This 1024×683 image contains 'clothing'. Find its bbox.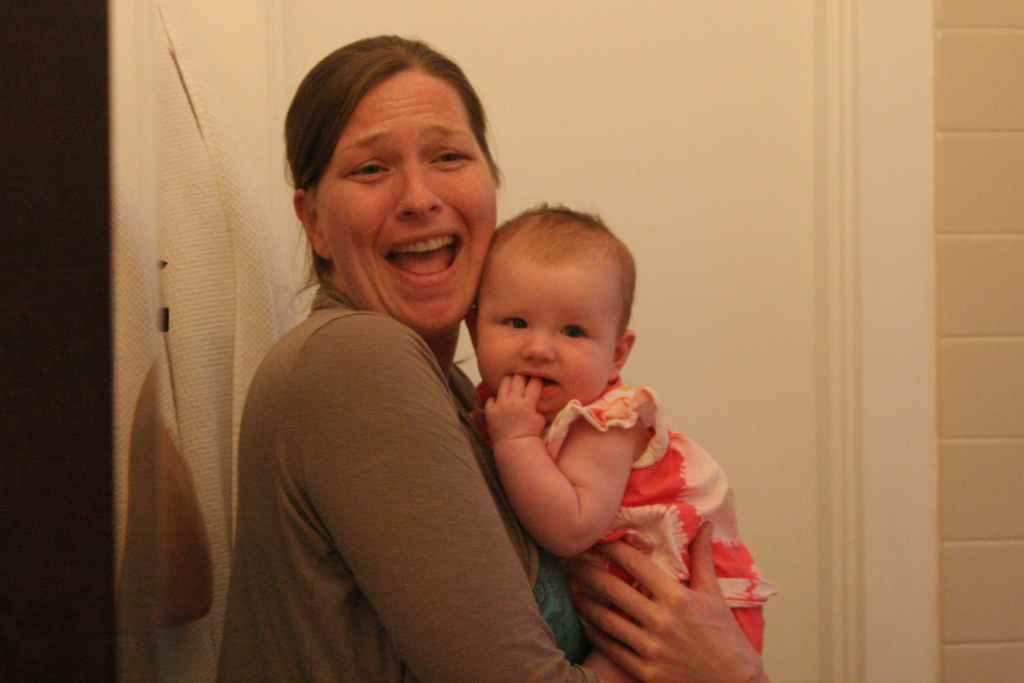
bbox(548, 377, 771, 657).
